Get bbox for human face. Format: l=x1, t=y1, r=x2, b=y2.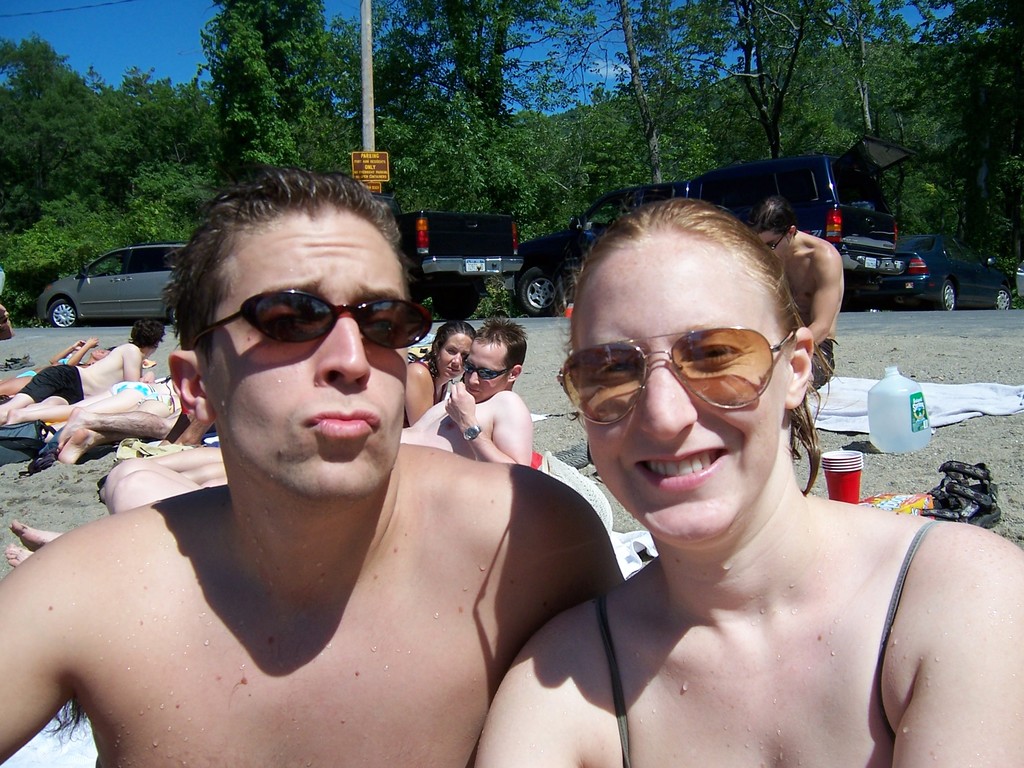
l=214, t=209, r=408, b=502.
